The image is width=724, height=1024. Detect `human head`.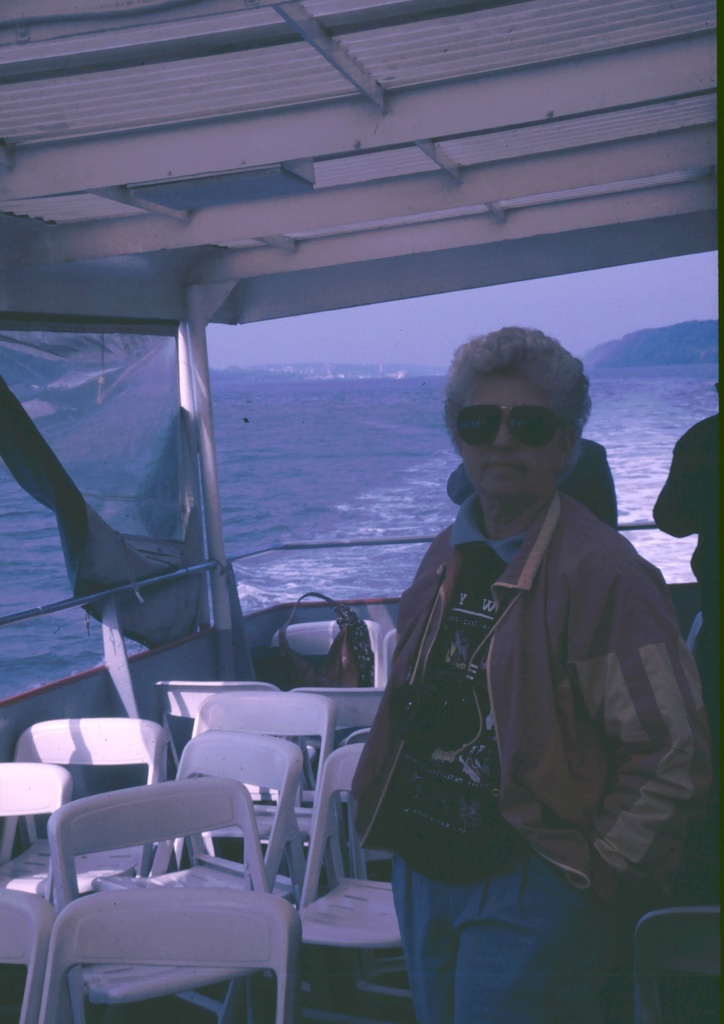
Detection: [left=450, top=328, right=589, bottom=493].
